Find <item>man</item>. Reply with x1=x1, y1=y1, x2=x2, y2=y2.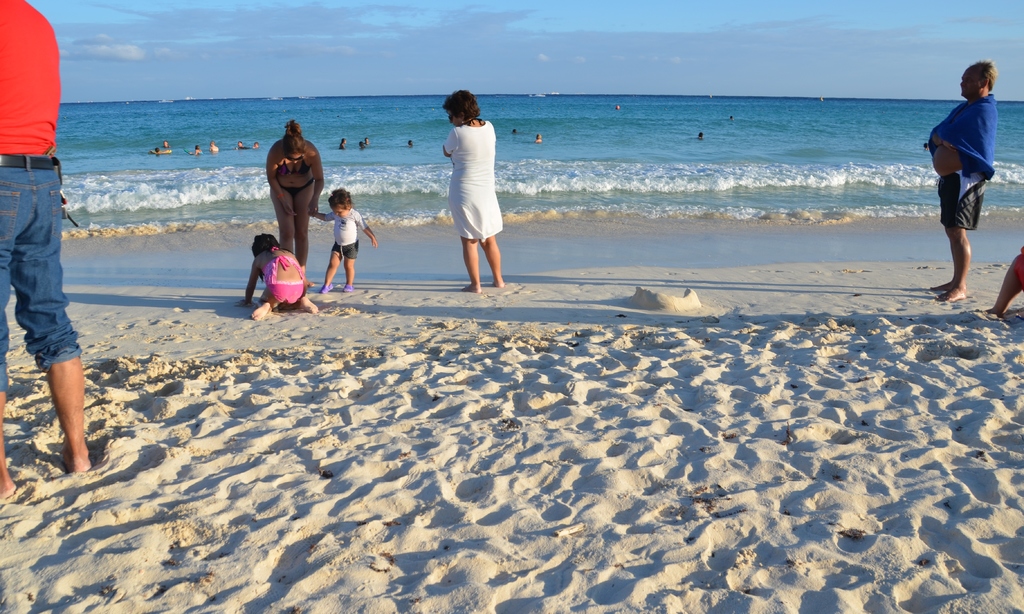
x1=0, y1=0, x2=93, y2=509.
